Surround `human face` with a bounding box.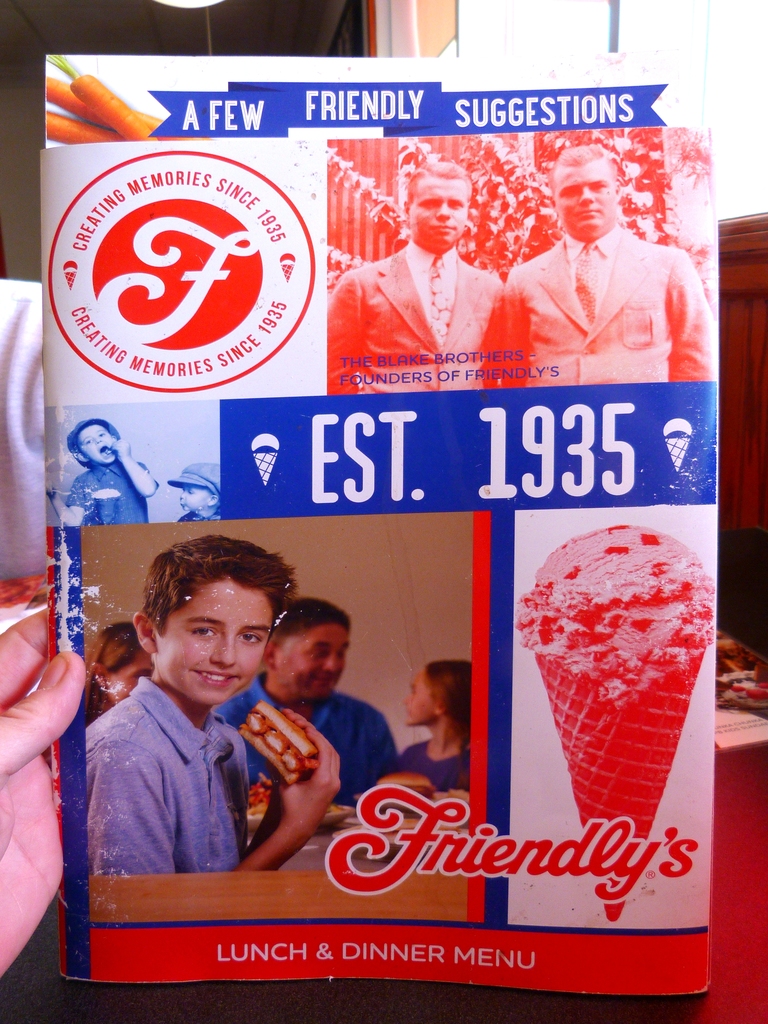
(x1=280, y1=620, x2=345, y2=700).
